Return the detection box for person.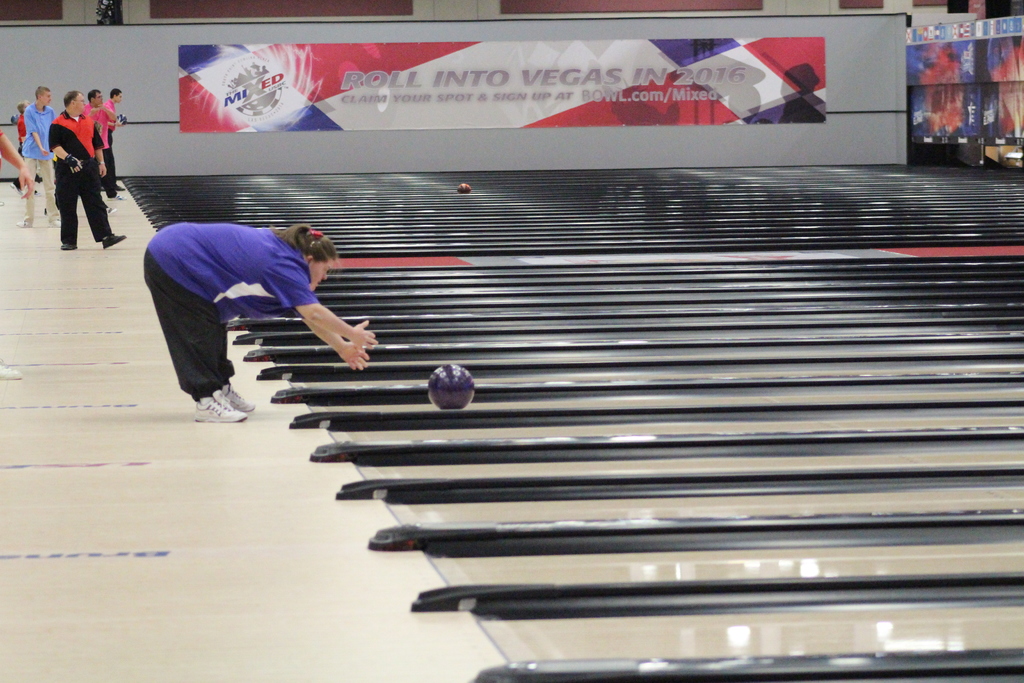
[x1=15, y1=100, x2=39, y2=201].
